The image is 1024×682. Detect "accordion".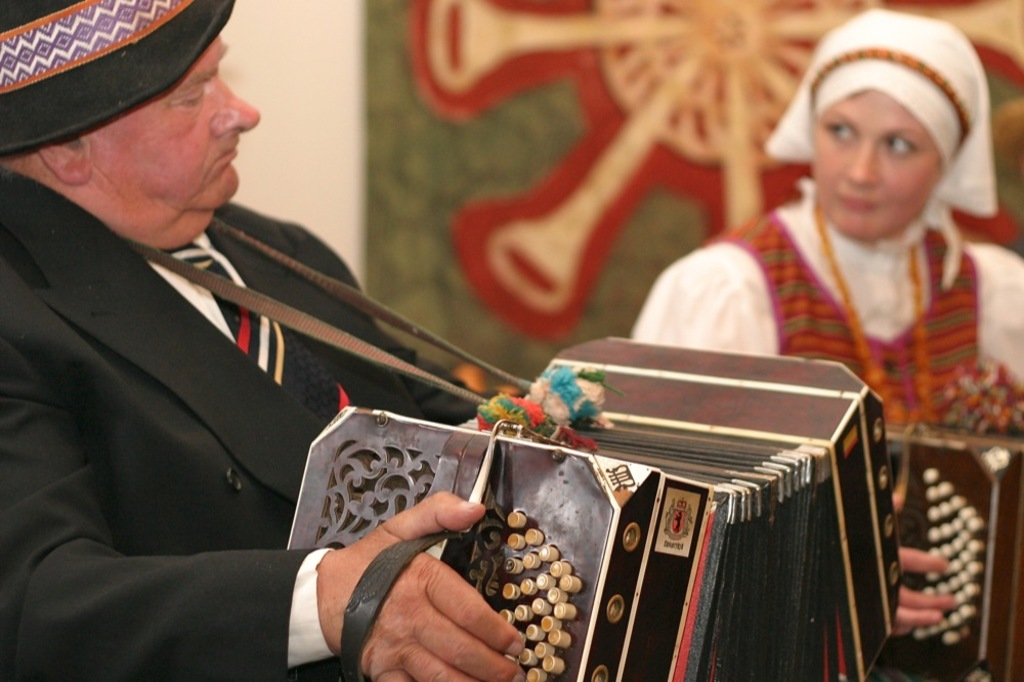
Detection: (882, 426, 1023, 681).
